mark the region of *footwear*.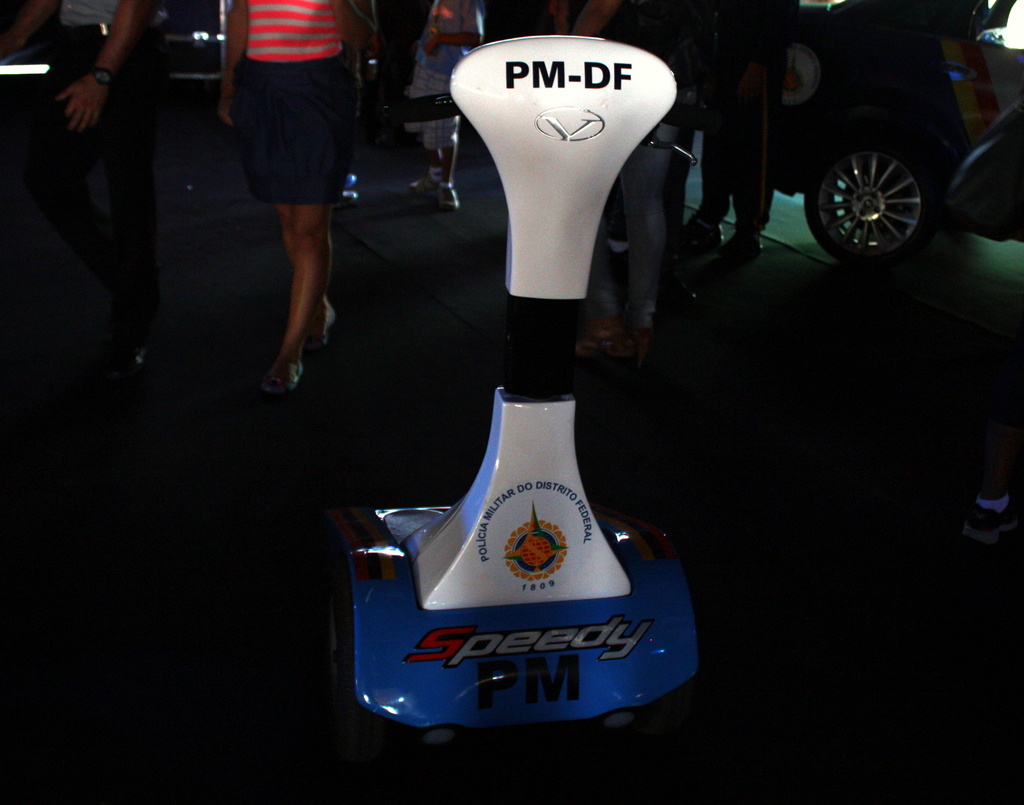
Region: (260, 359, 303, 398).
